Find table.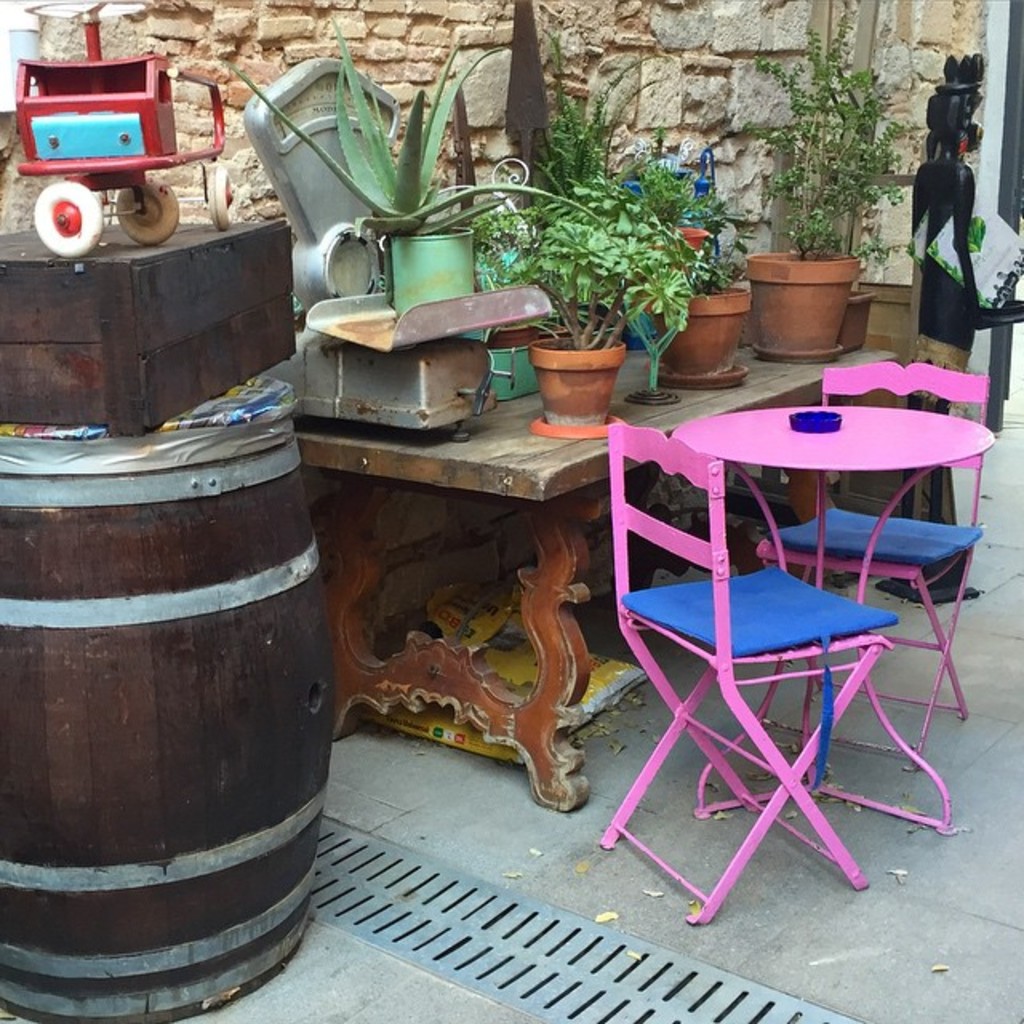
[left=296, top=341, right=896, bottom=810].
